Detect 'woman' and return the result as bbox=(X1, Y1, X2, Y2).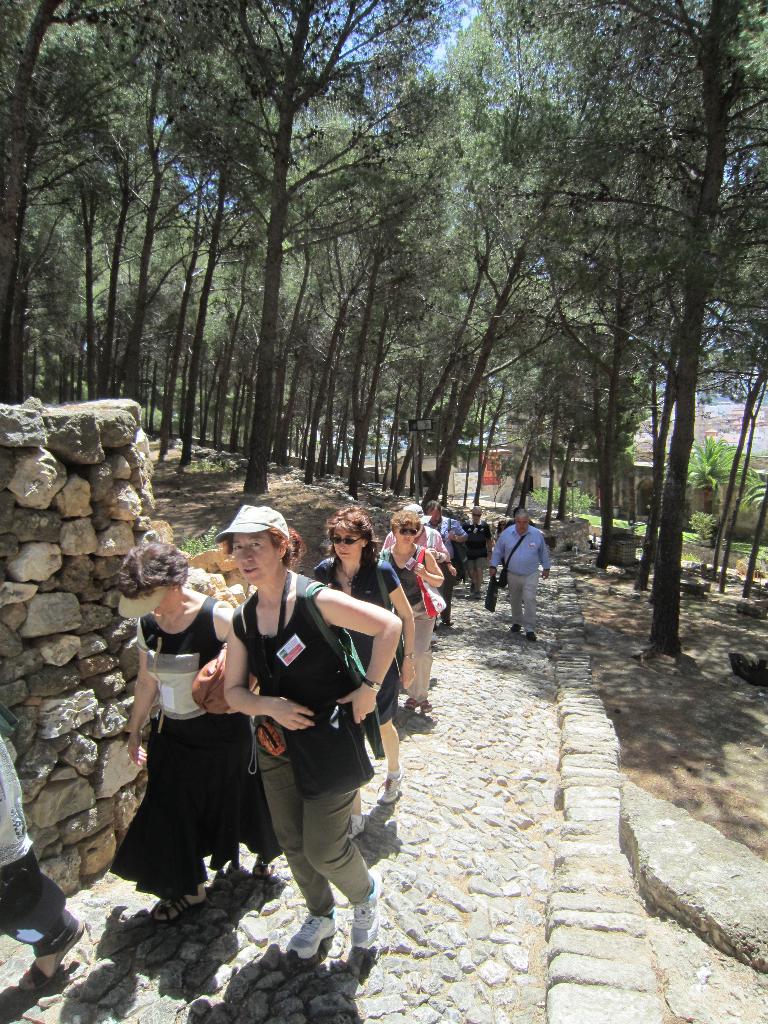
bbox=(206, 483, 390, 982).
